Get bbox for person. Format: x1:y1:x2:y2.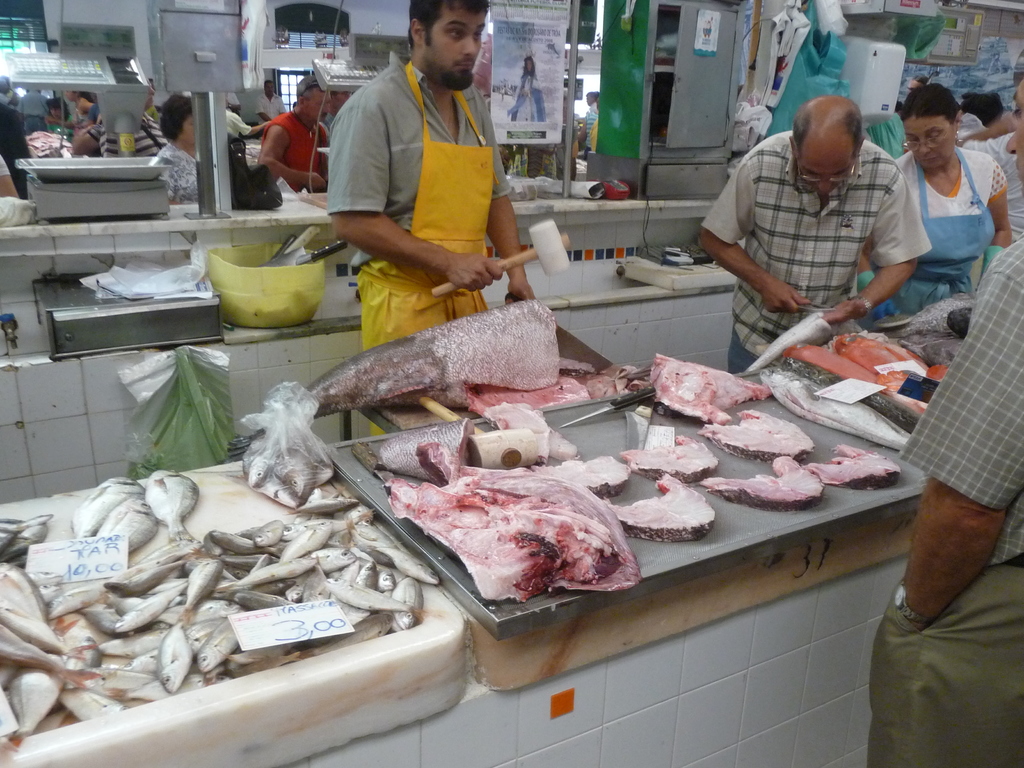
694:97:924:375.
